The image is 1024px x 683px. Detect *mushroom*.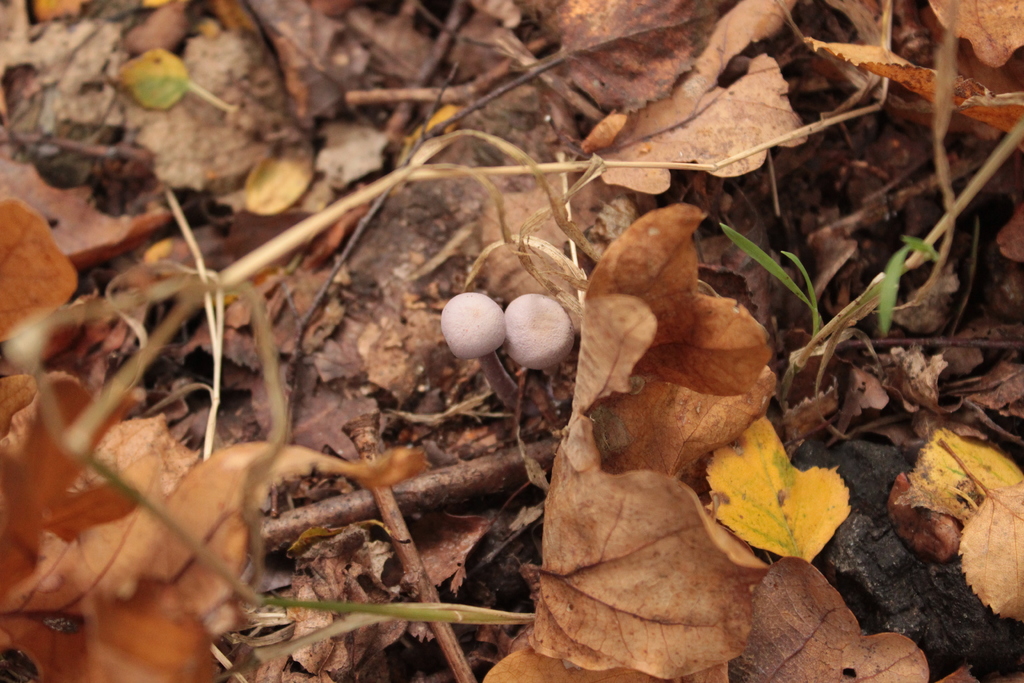
Detection: bbox=(504, 293, 572, 377).
